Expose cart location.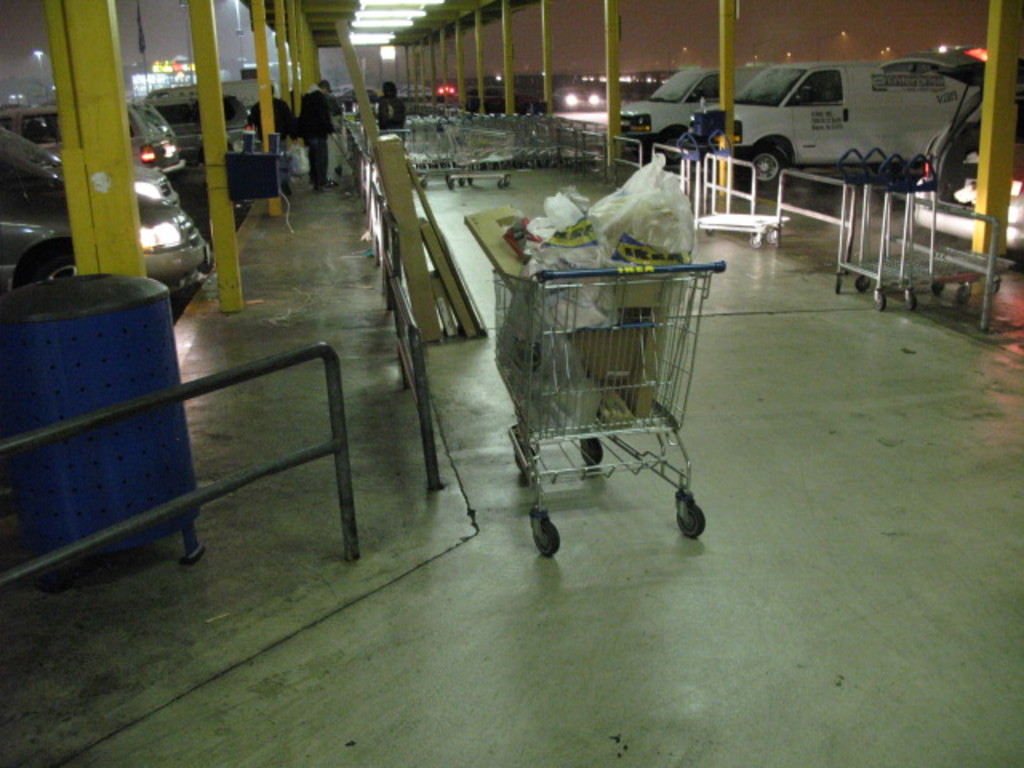
Exposed at crop(493, 261, 728, 555).
